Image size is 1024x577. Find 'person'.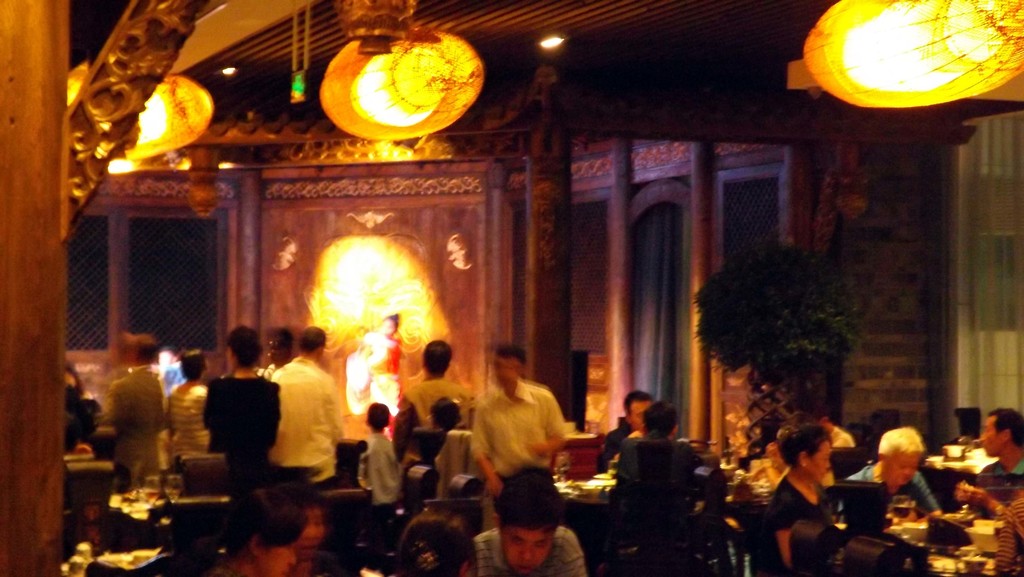
{"left": 472, "top": 337, "right": 570, "bottom": 523}.
